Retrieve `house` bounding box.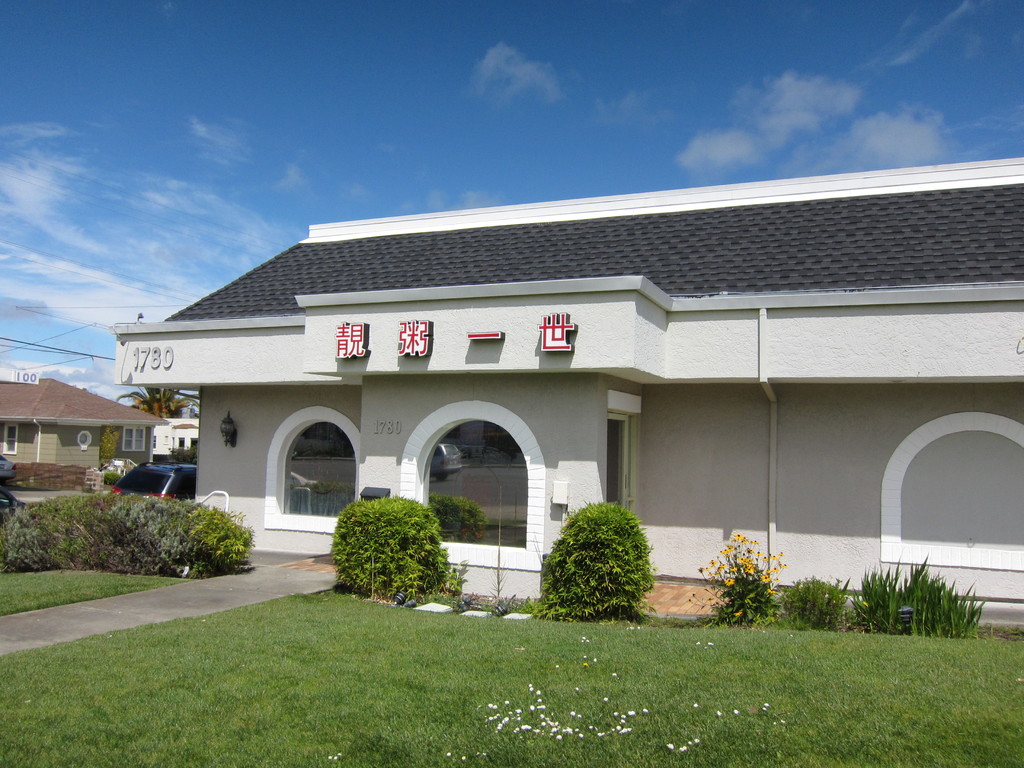
Bounding box: 113:132:1023:619.
